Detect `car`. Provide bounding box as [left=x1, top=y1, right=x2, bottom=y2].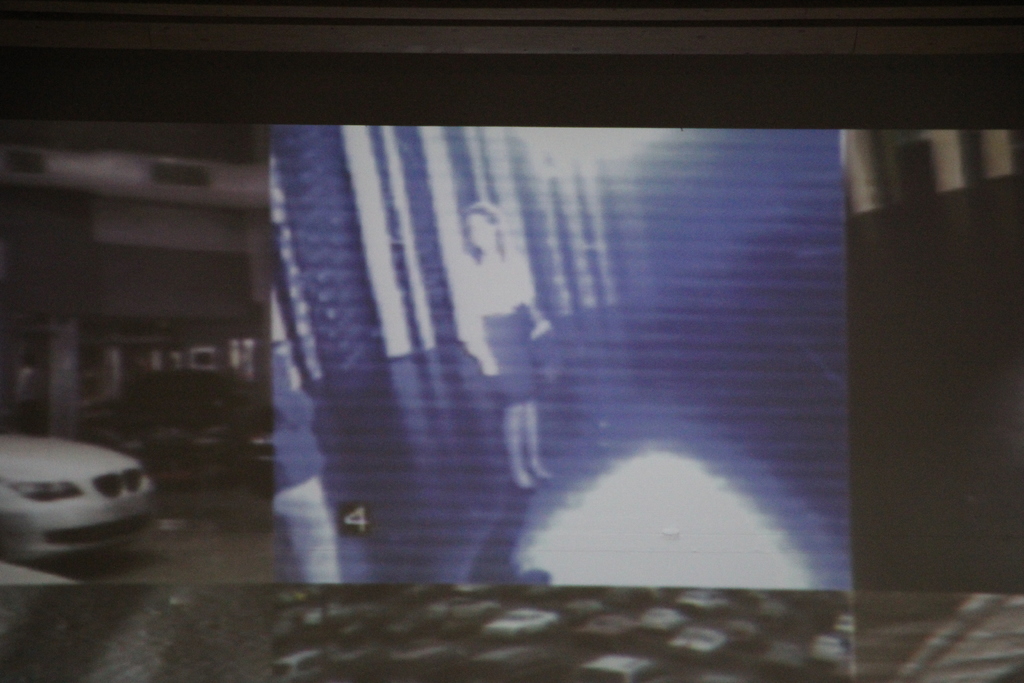
[left=0, top=431, right=157, bottom=564].
